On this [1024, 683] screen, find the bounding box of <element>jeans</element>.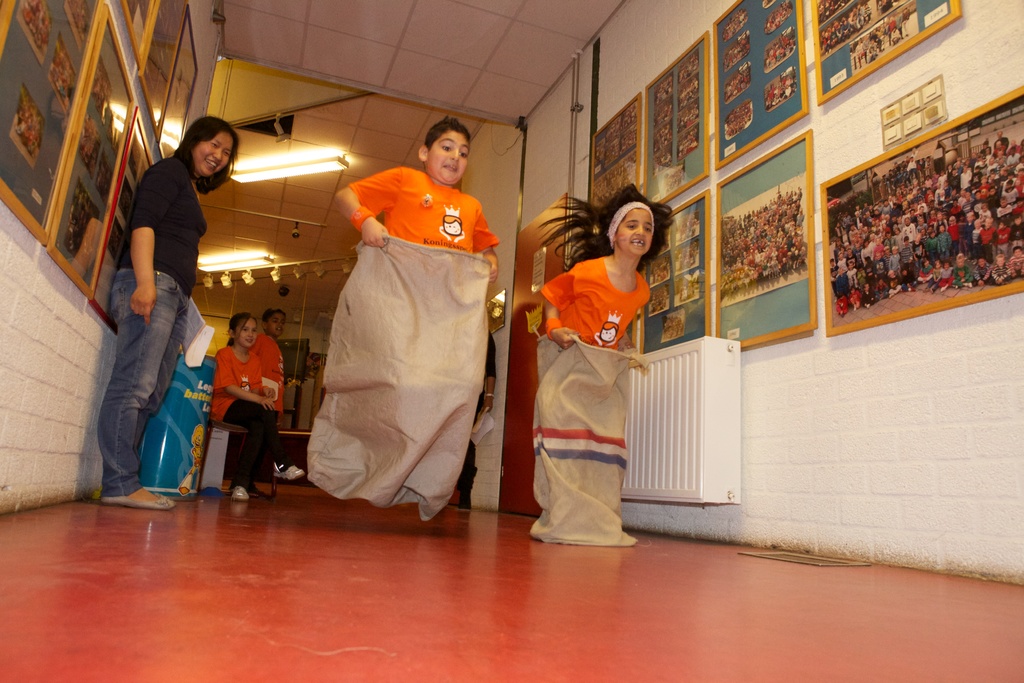
Bounding box: [left=219, top=402, right=292, bottom=481].
